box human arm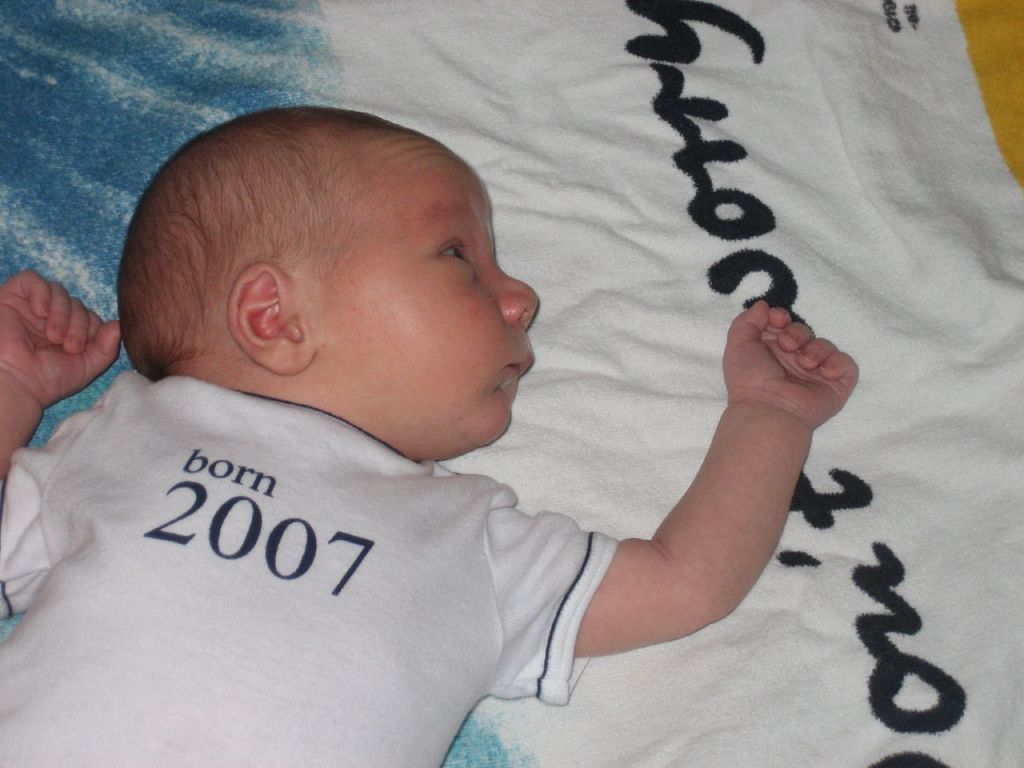
bbox=(590, 339, 824, 706)
